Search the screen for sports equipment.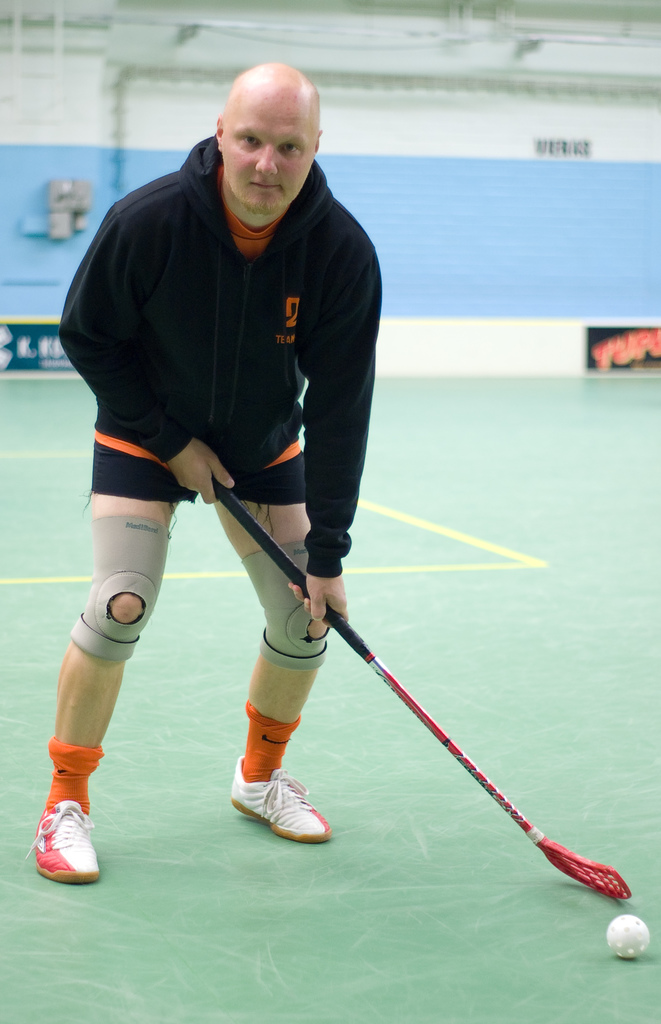
Found at [x1=601, y1=913, x2=654, y2=961].
